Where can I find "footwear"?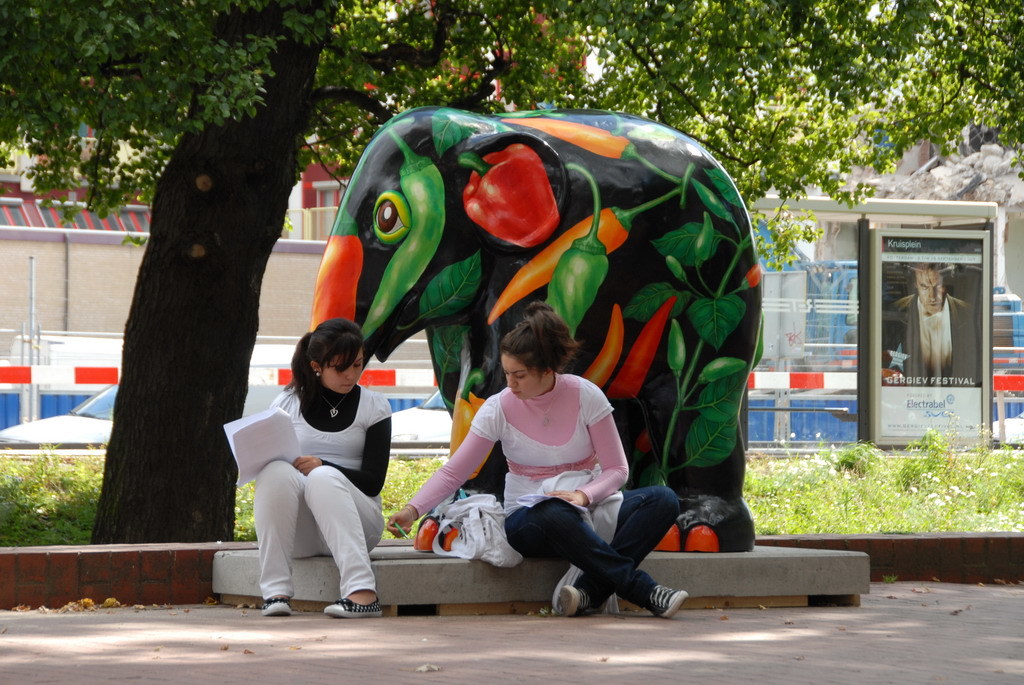
You can find it at (left=614, top=571, right=689, bottom=629).
